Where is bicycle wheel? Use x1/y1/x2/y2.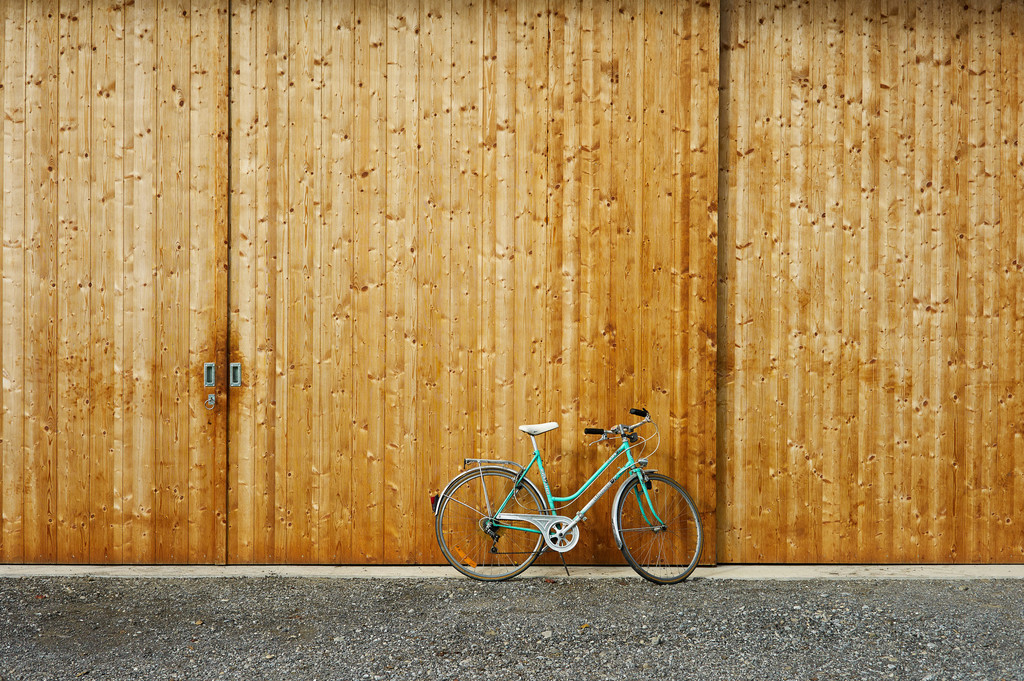
429/463/544/585.
